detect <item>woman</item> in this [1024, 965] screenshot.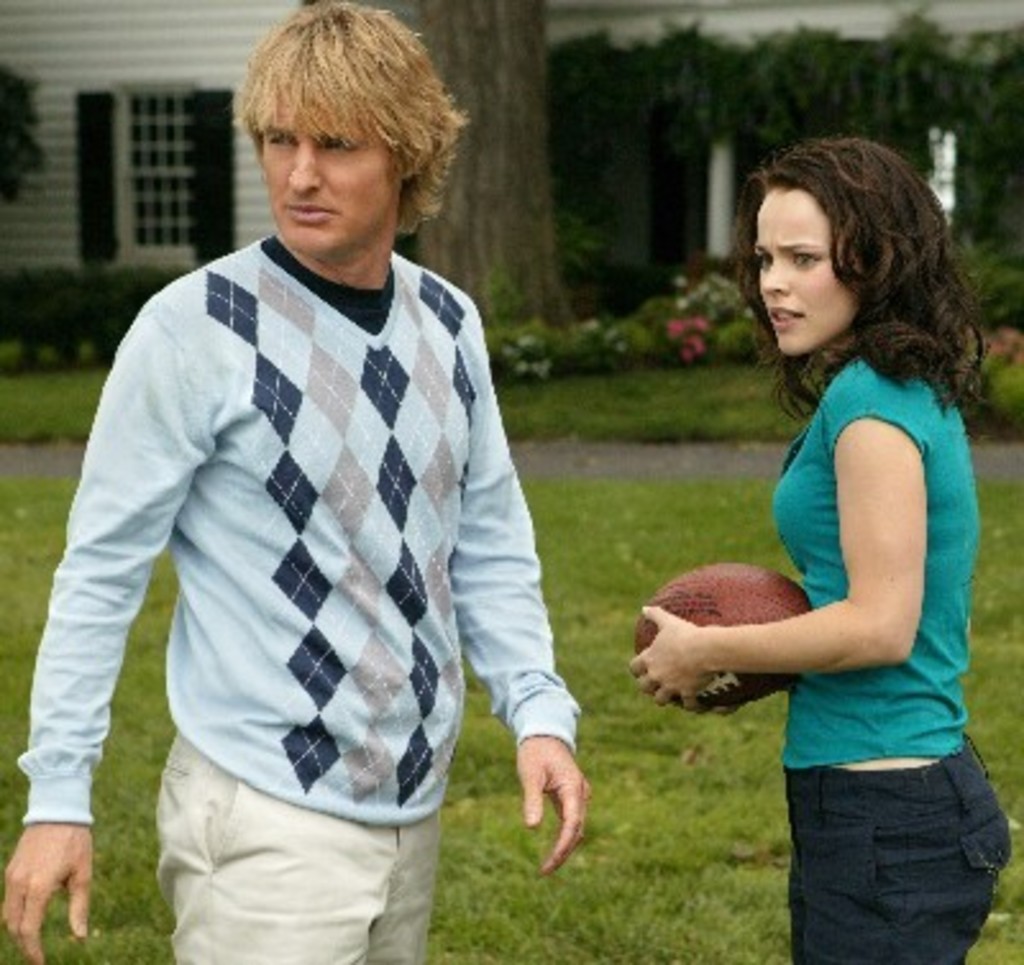
Detection: select_region(645, 120, 993, 962).
